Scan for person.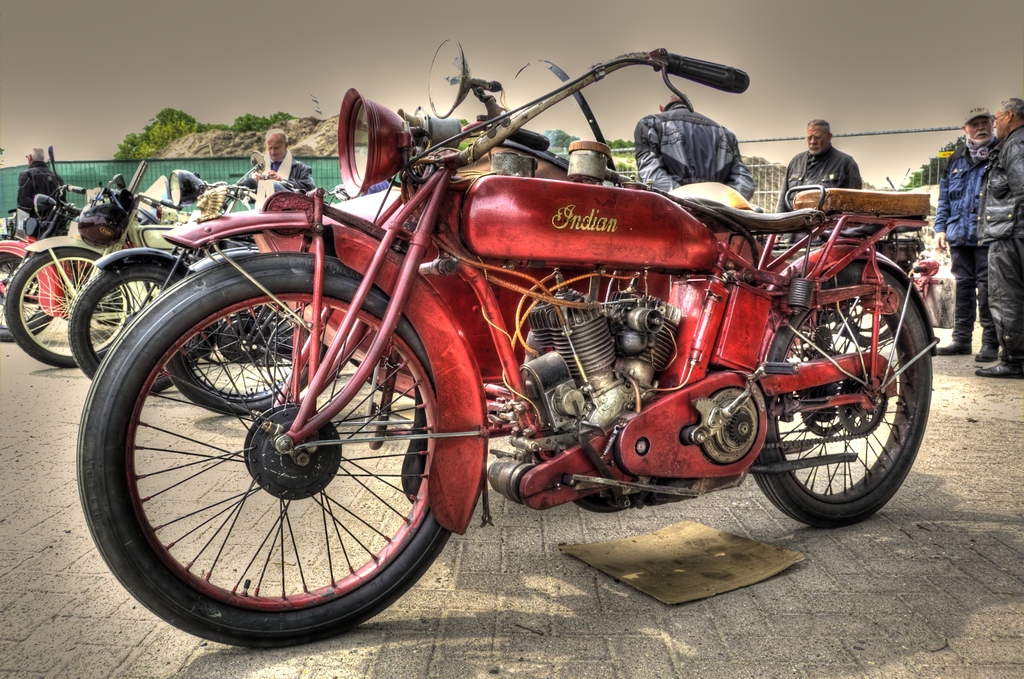
Scan result: <bbox>782, 116, 870, 221</bbox>.
